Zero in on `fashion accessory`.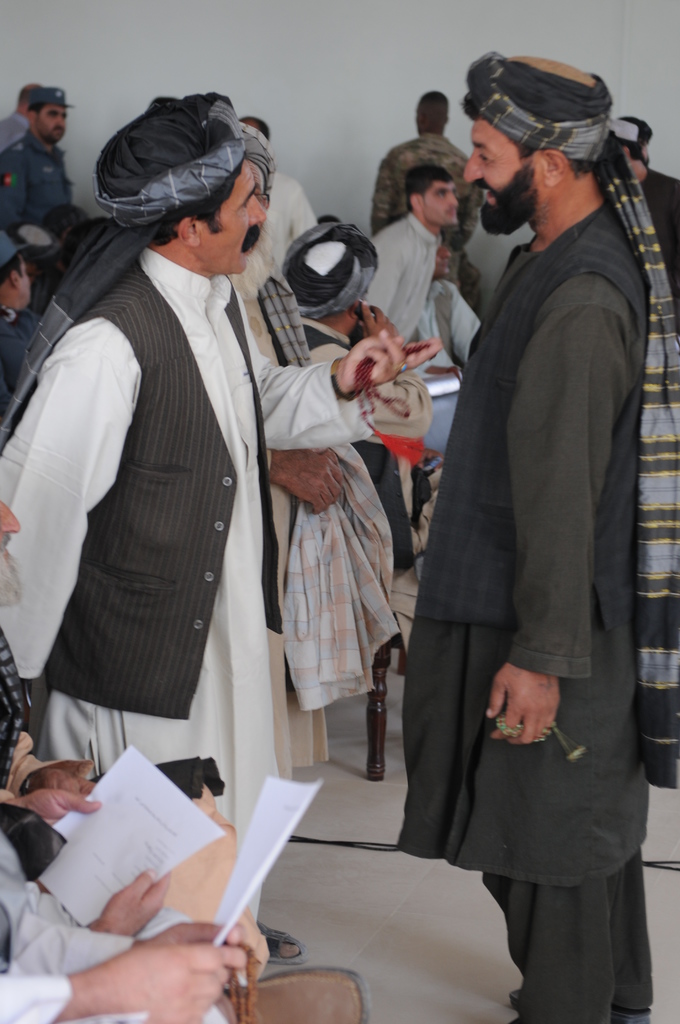
Zeroed in: [x1=257, y1=921, x2=309, y2=963].
